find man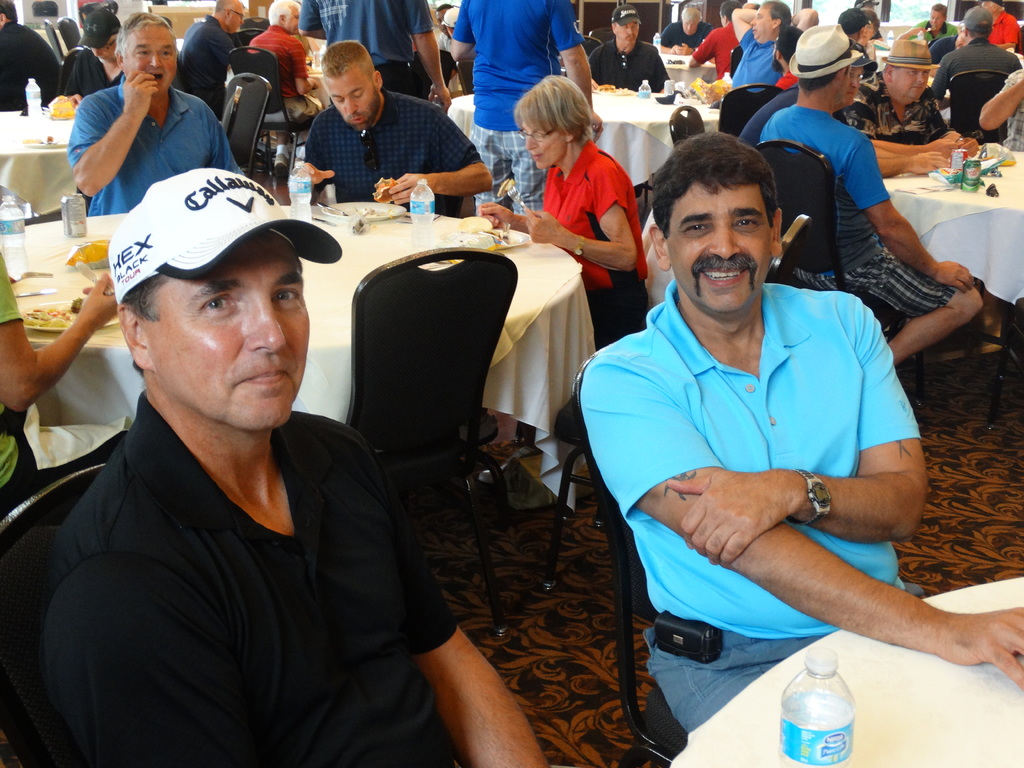
(x1=580, y1=132, x2=1023, y2=740)
